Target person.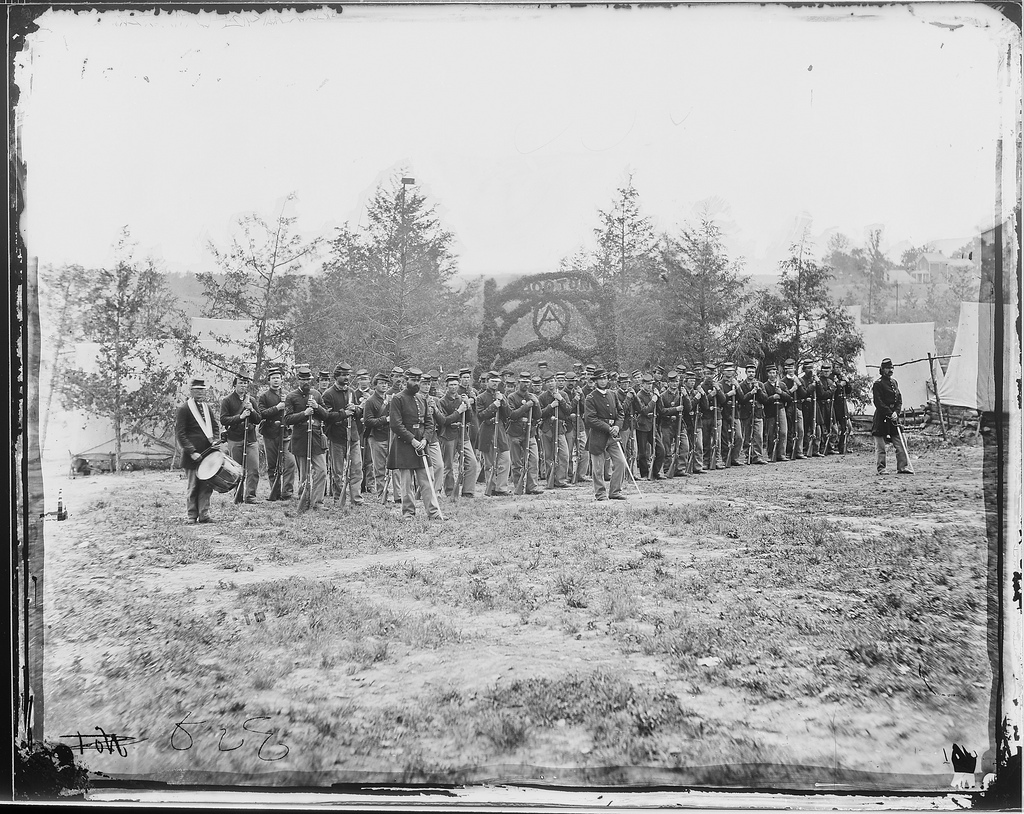
Target region: x1=700, y1=364, x2=726, y2=468.
